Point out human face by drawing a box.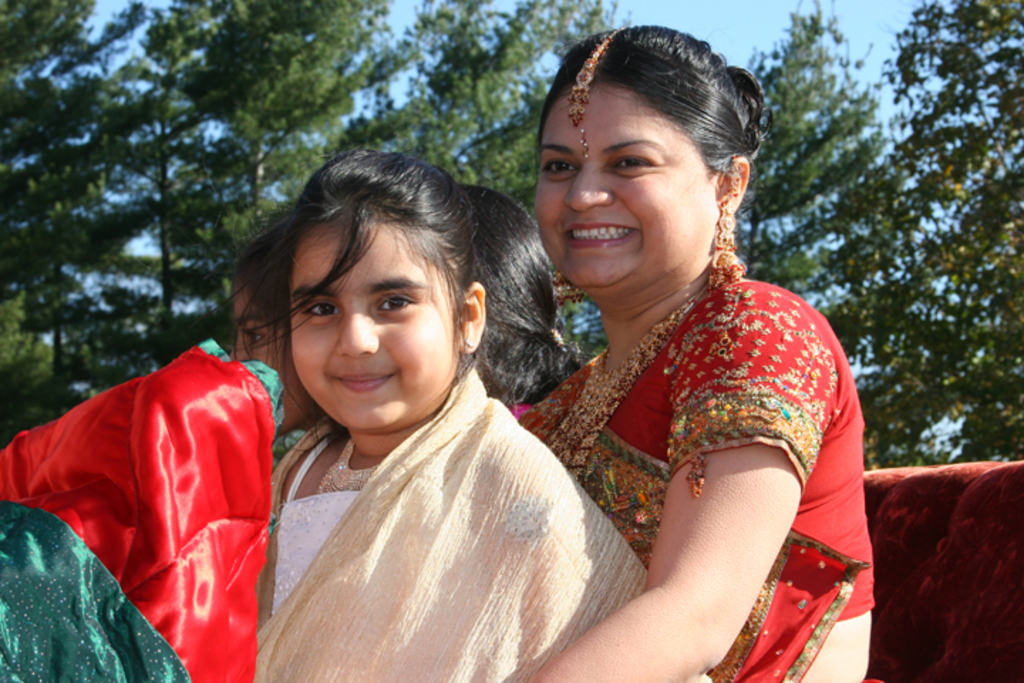
left=540, top=85, right=720, bottom=279.
